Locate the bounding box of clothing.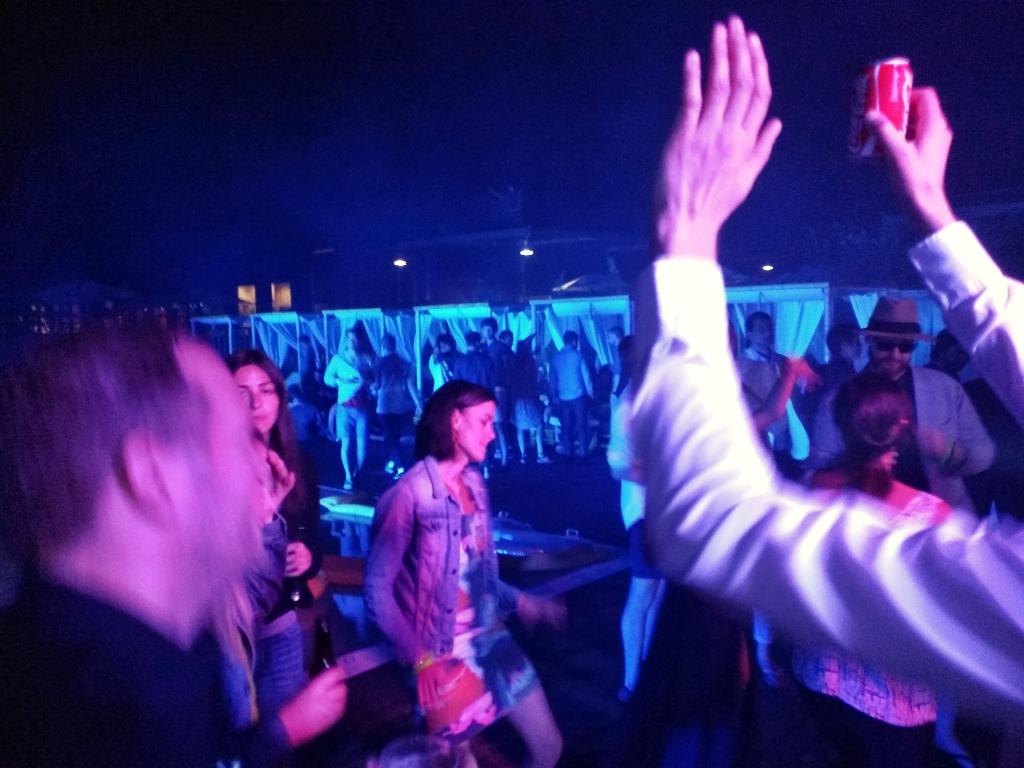
Bounding box: left=326, top=349, right=371, bottom=438.
